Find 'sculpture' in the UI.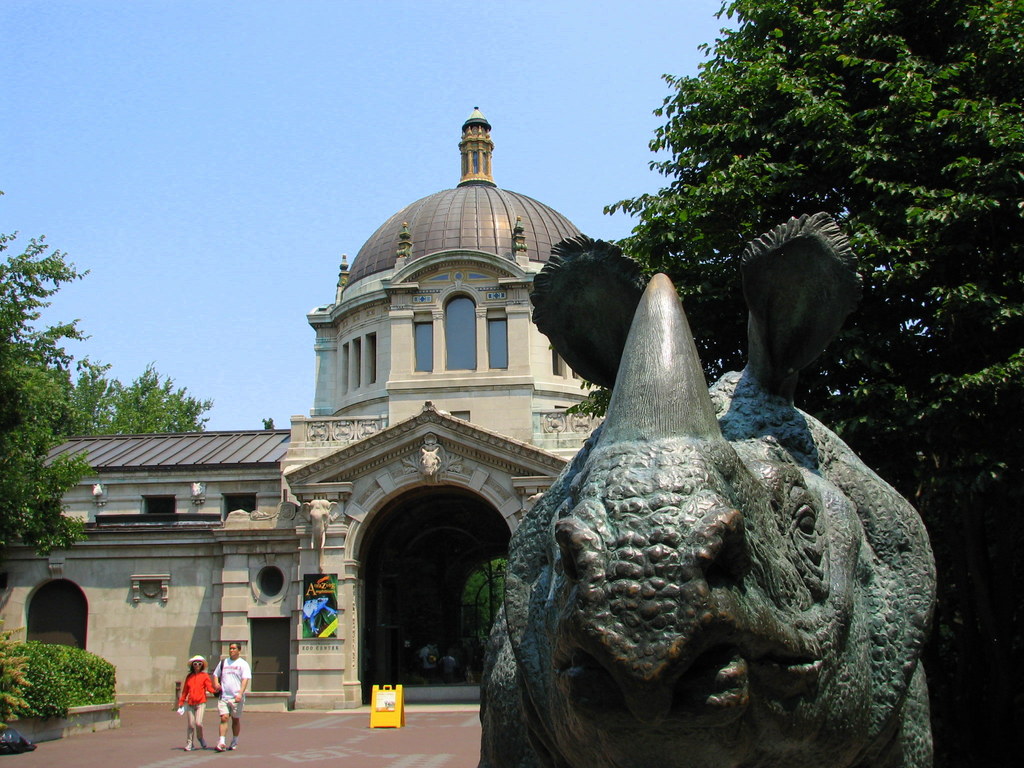
UI element at box(300, 491, 357, 570).
